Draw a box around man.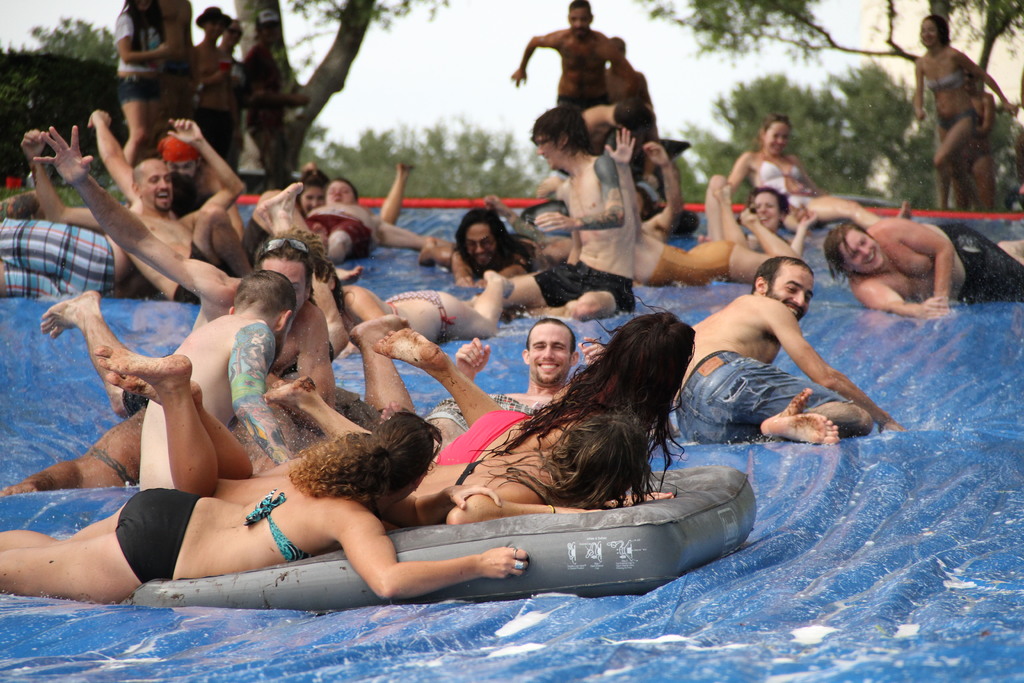
(31, 128, 343, 410).
